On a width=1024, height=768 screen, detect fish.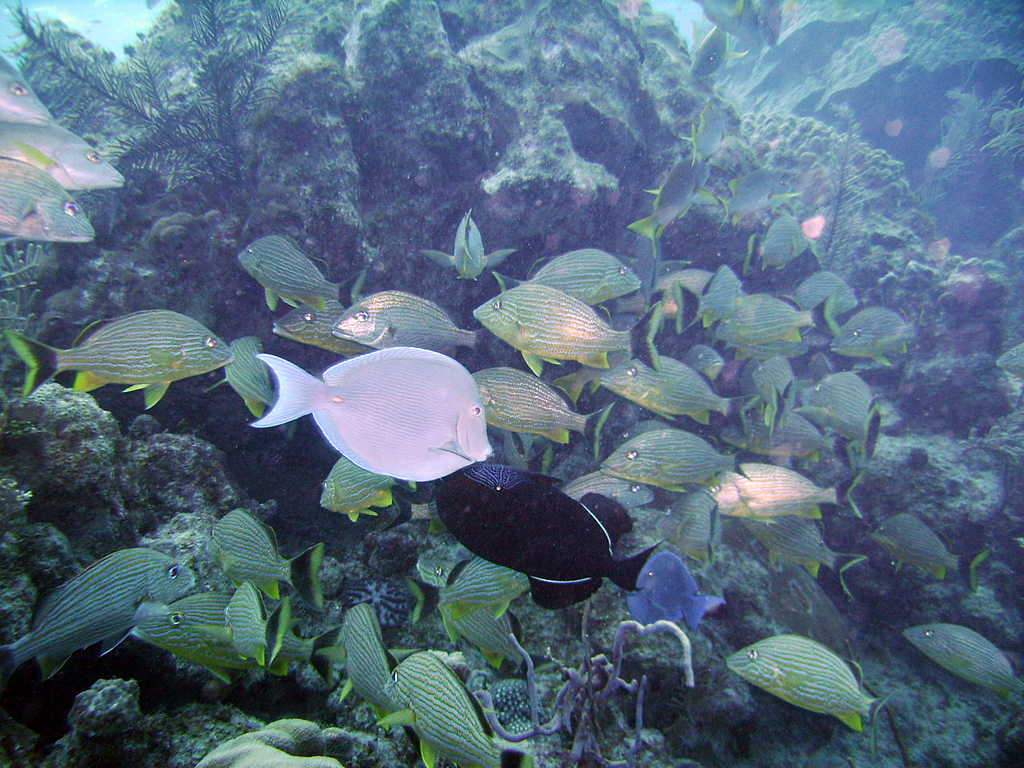
BBox(728, 159, 772, 212).
